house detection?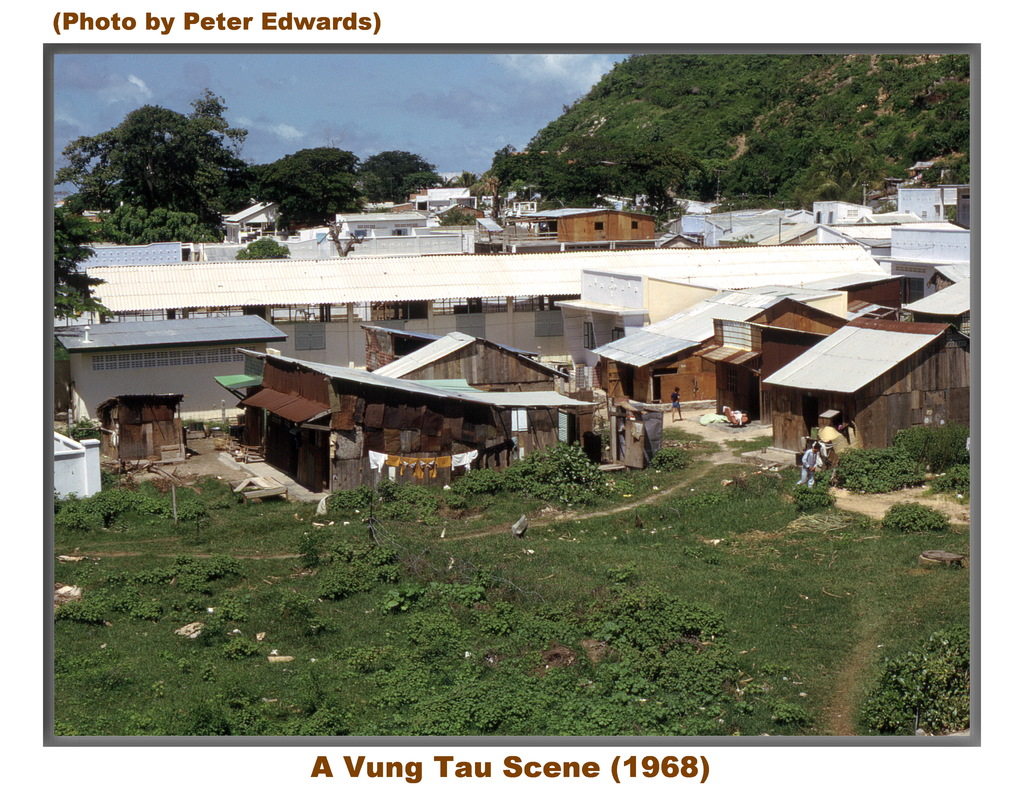
Rect(898, 188, 964, 217)
